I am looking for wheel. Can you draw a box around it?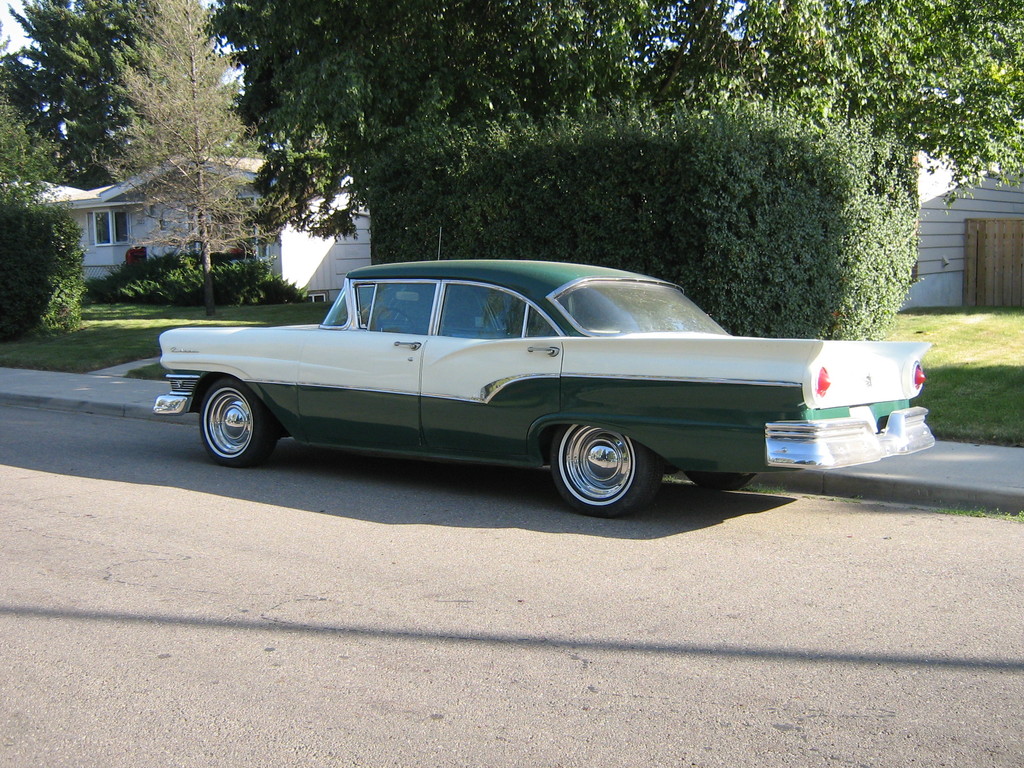
Sure, the bounding box is <box>199,385,281,466</box>.
